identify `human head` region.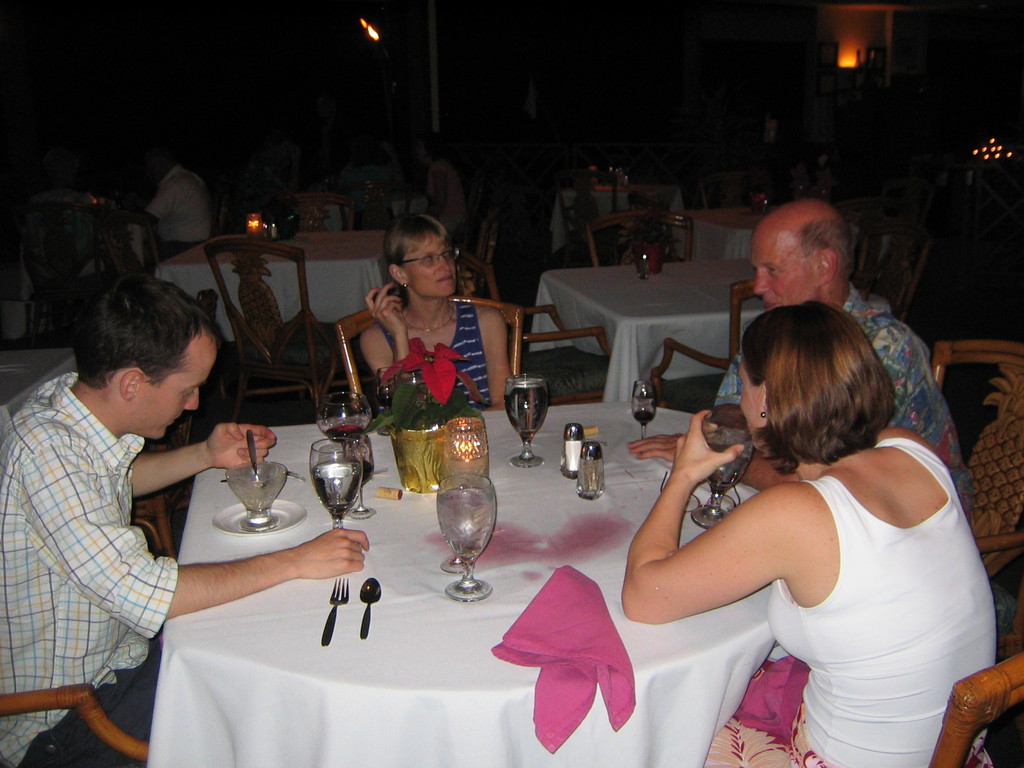
Region: Rect(732, 306, 889, 457).
